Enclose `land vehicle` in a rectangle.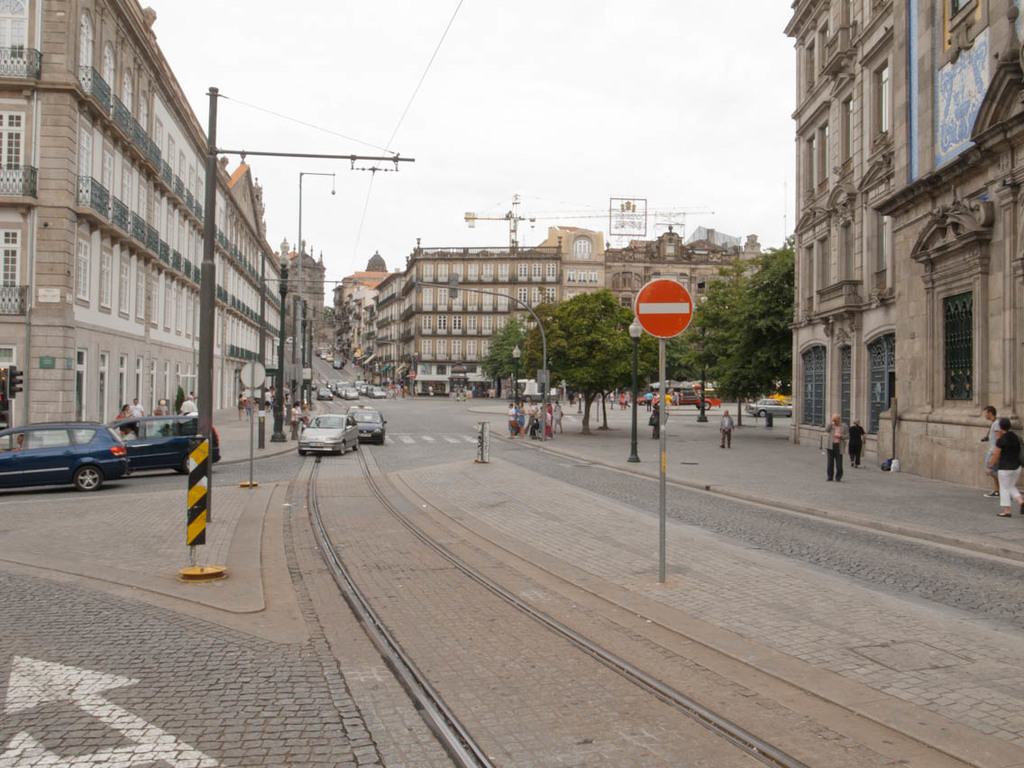
297:413:360:451.
